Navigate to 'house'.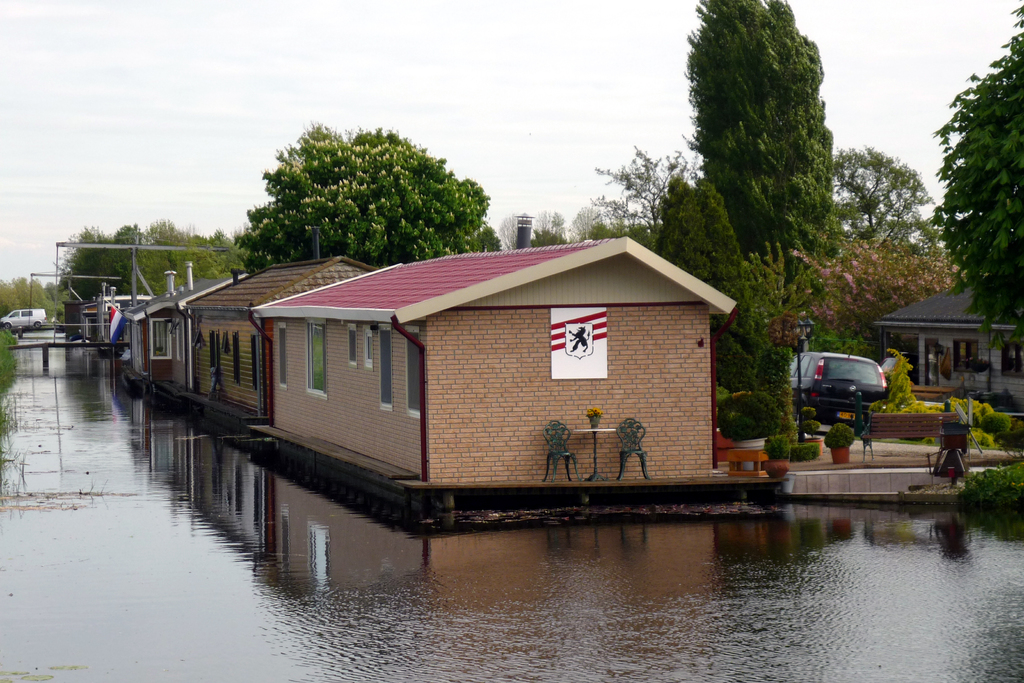
Navigation target: l=116, t=276, r=190, b=396.
